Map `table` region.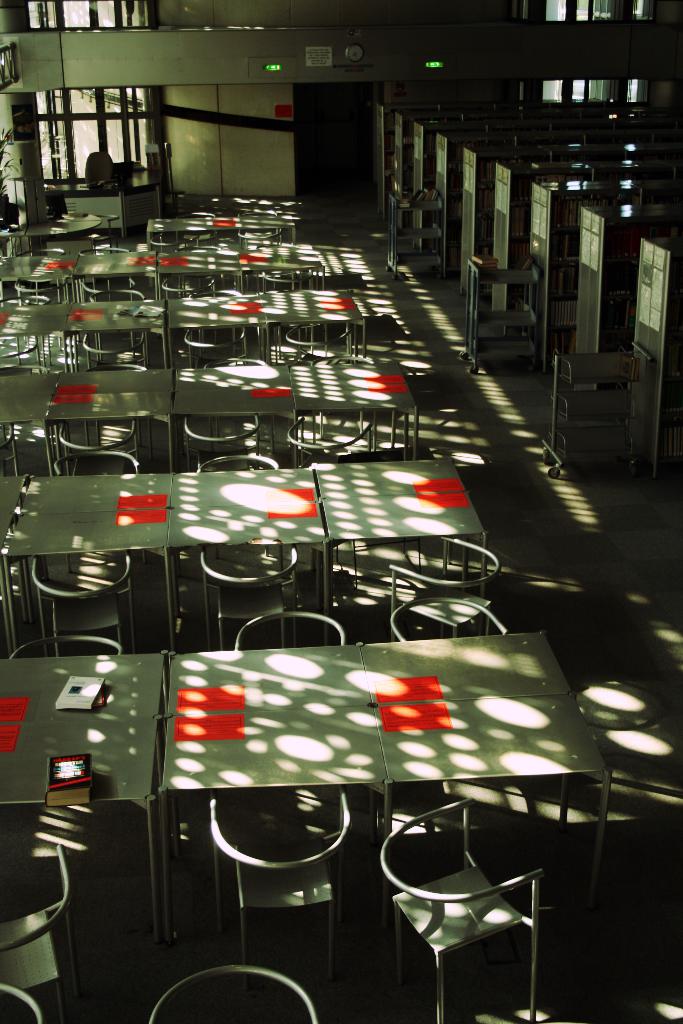
Mapped to left=208, top=666, right=618, bottom=1001.
